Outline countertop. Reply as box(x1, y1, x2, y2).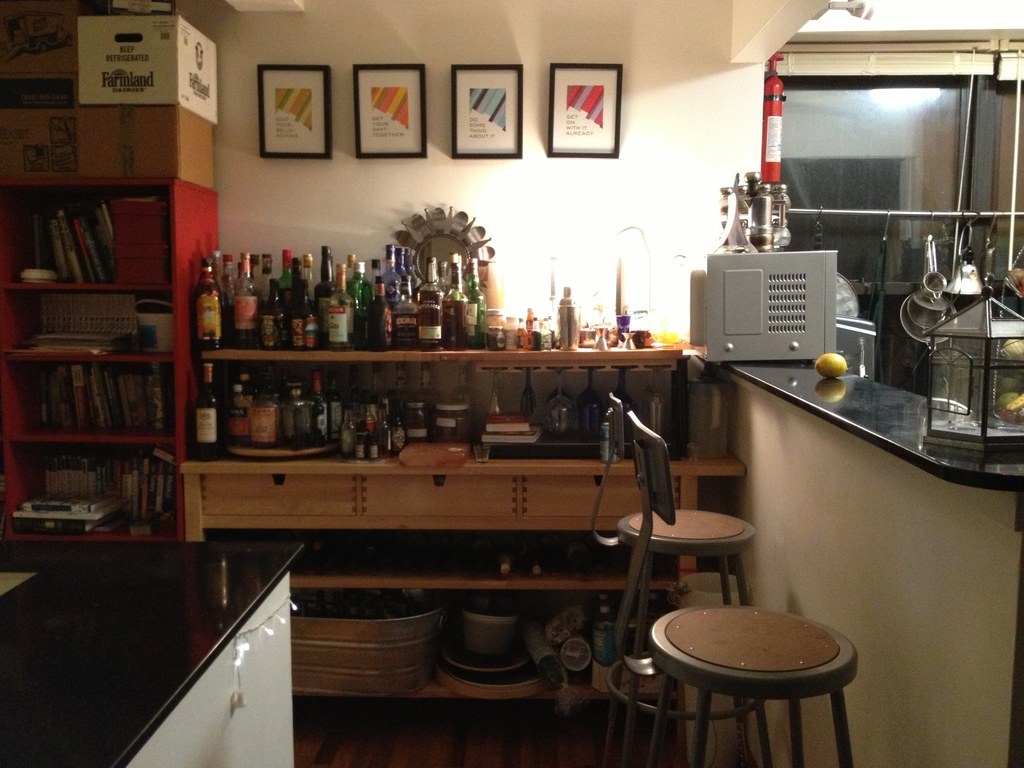
box(718, 362, 1023, 492).
